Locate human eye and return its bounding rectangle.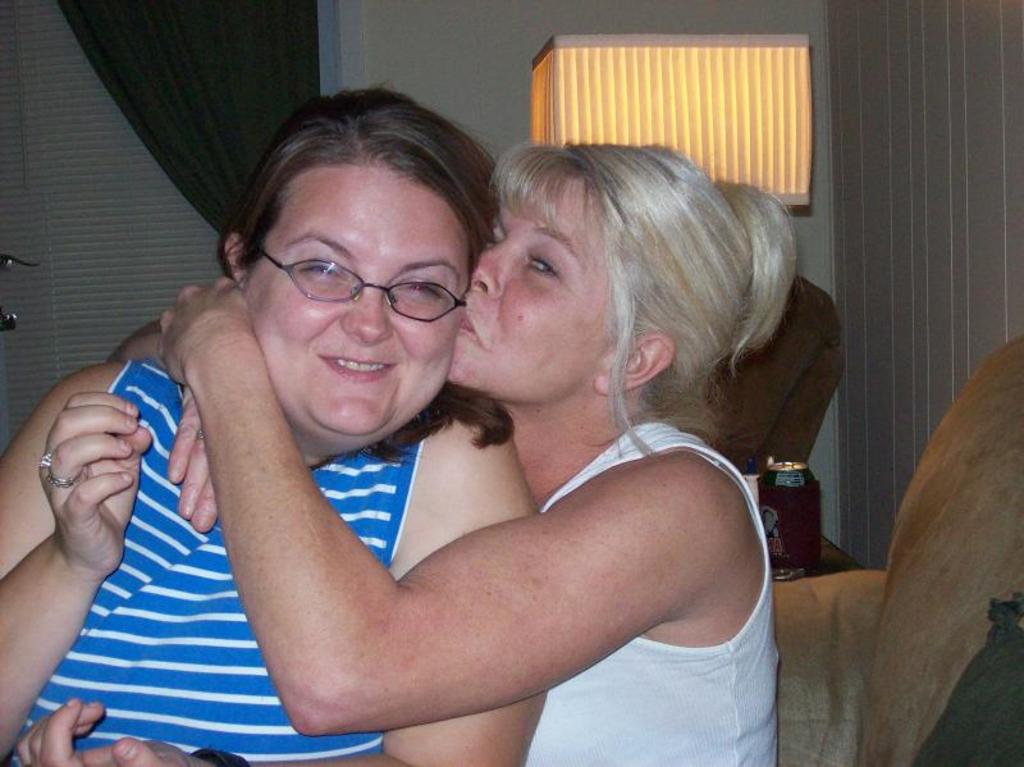
294,248,347,284.
